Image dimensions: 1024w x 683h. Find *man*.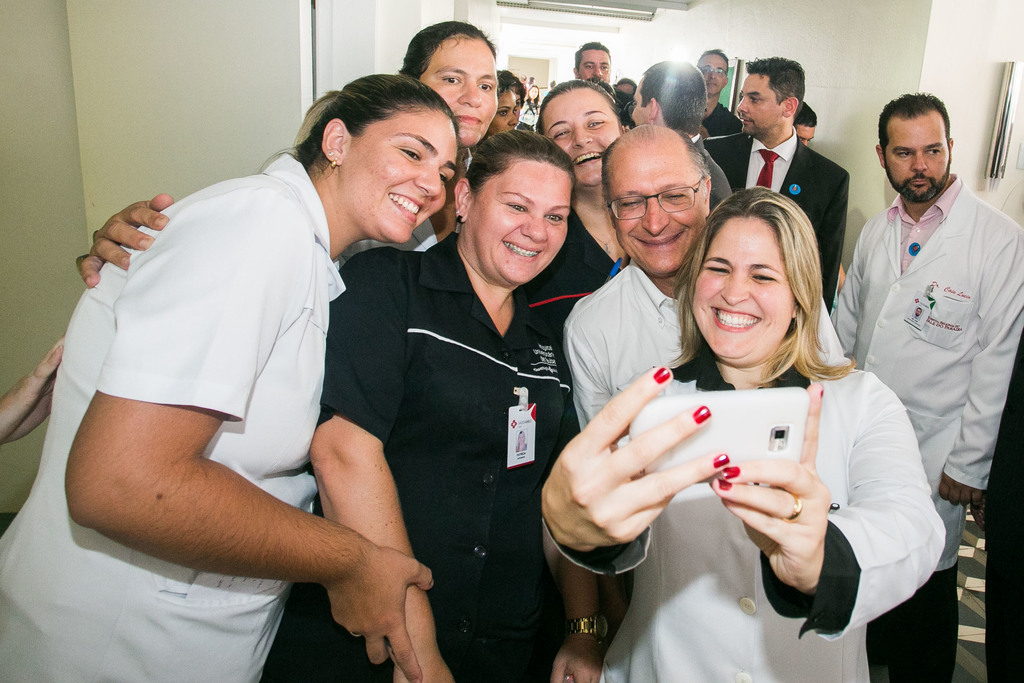
{"left": 570, "top": 28, "right": 618, "bottom": 118}.
